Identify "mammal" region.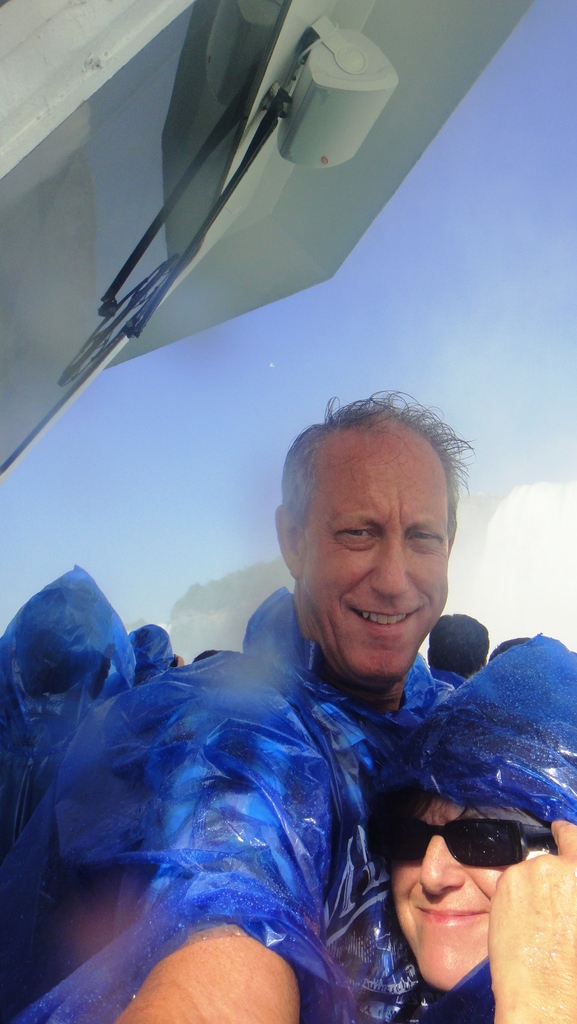
Region: <box>0,560,148,1023</box>.
